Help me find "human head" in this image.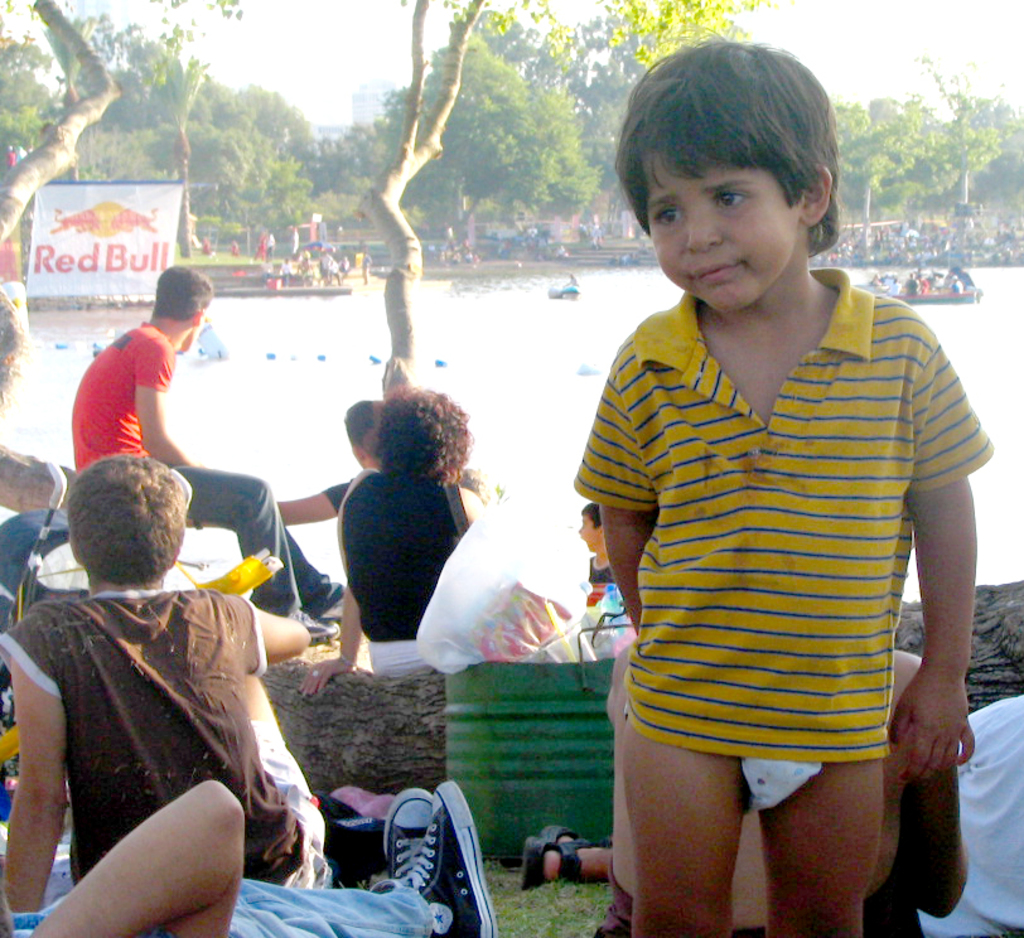
Found it: Rect(366, 382, 473, 480).
